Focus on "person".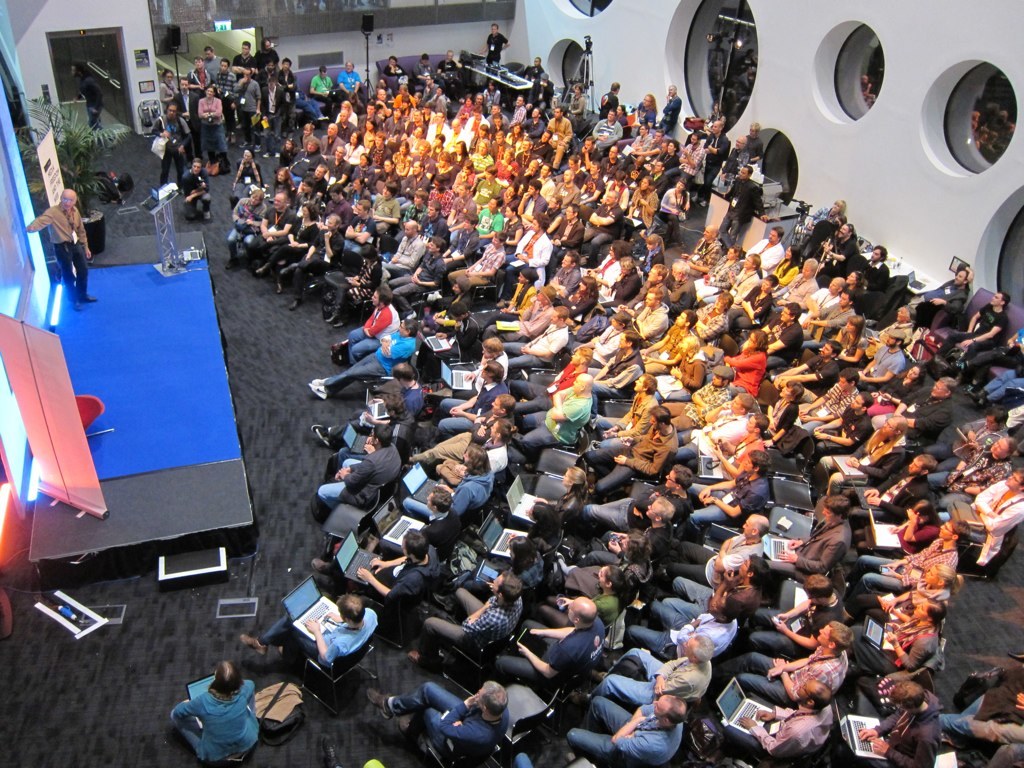
Focused at region(436, 358, 513, 441).
